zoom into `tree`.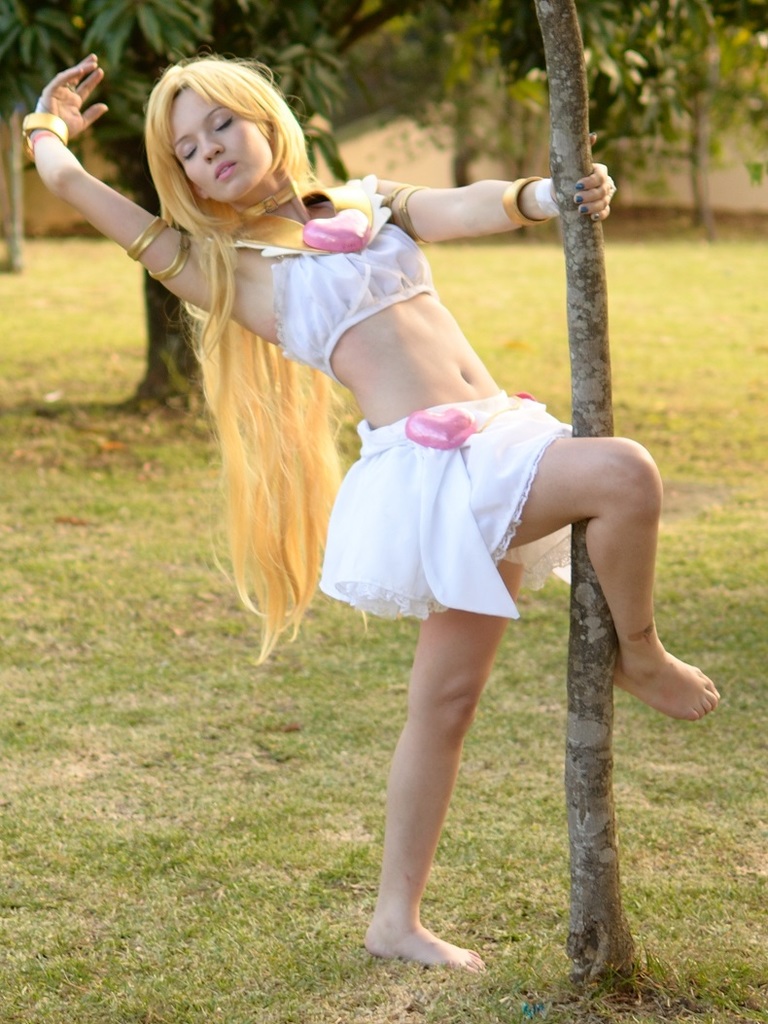
Zoom target: bbox(533, 0, 639, 987).
